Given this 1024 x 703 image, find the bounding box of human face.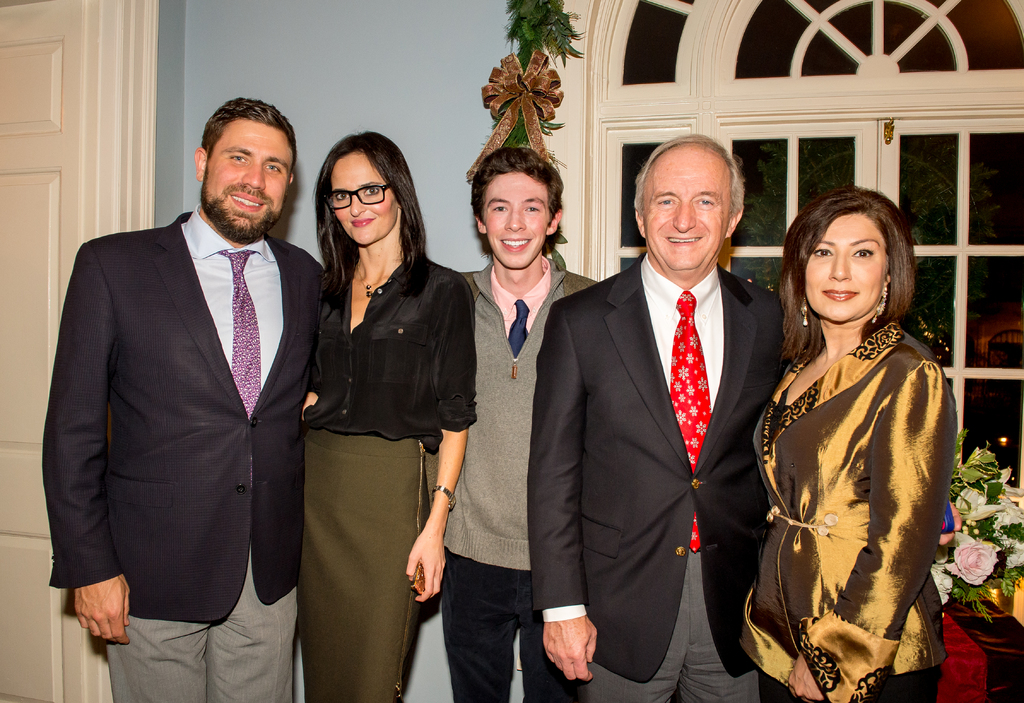
<box>803,215,886,324</box>.
